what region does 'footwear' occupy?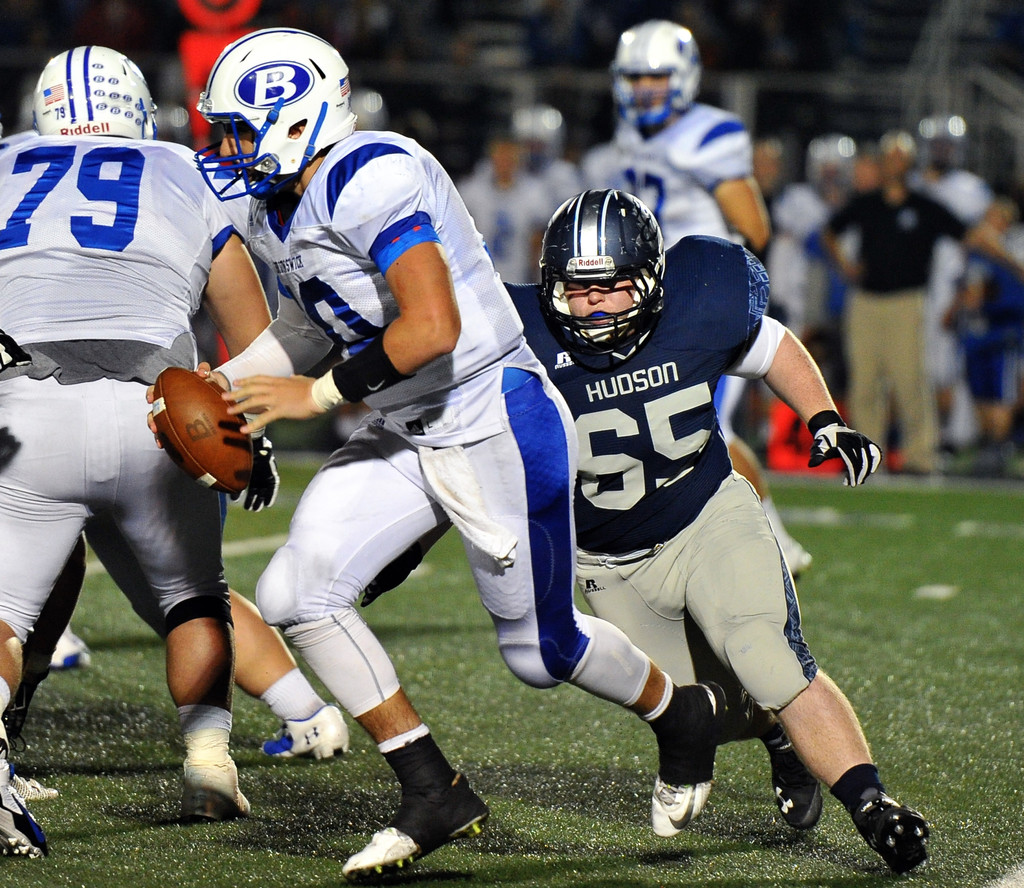
crop(653, 679, 723, 847).
